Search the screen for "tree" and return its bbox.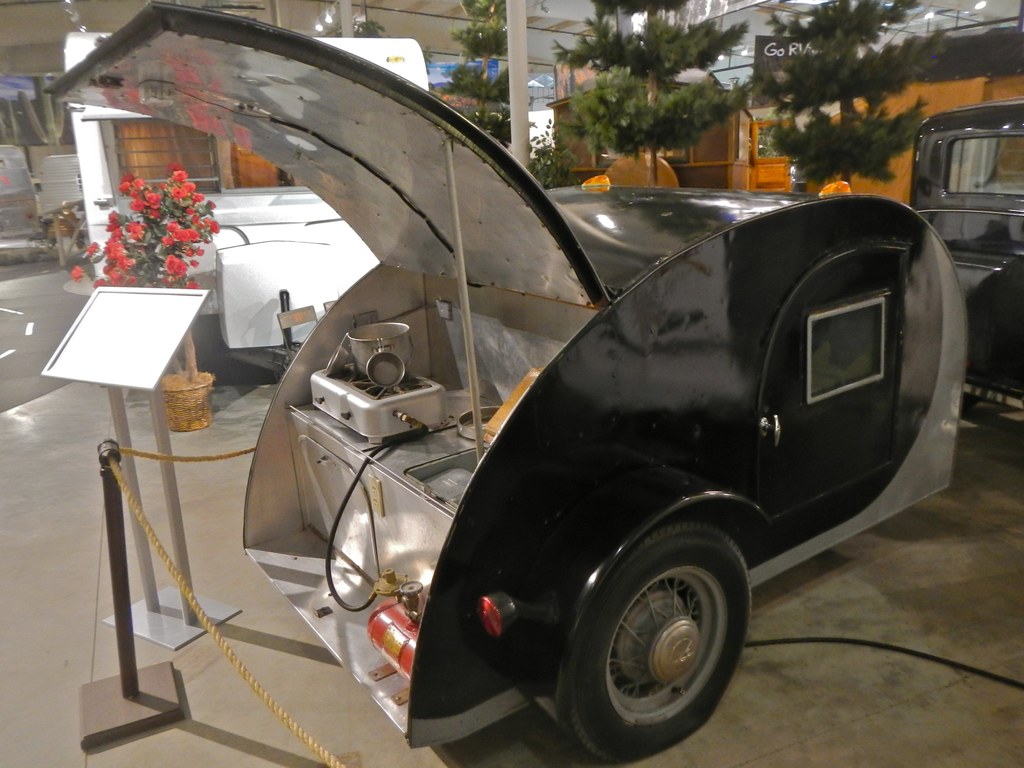
Found: select_region(742, 0, 949, 188).
